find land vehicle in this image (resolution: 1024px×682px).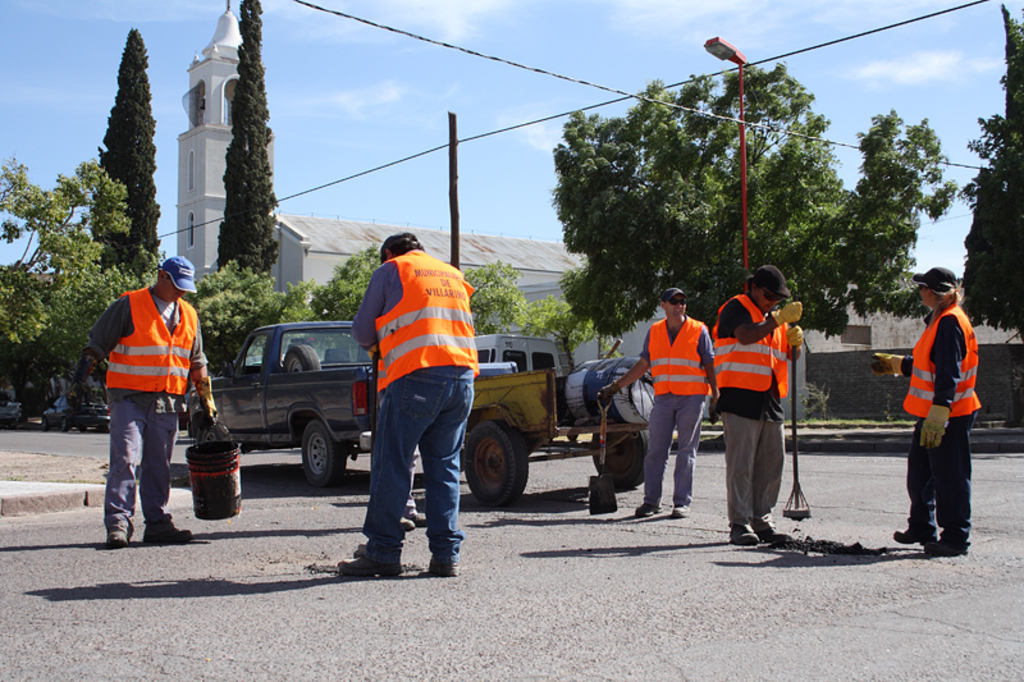
474,330,562,377.
